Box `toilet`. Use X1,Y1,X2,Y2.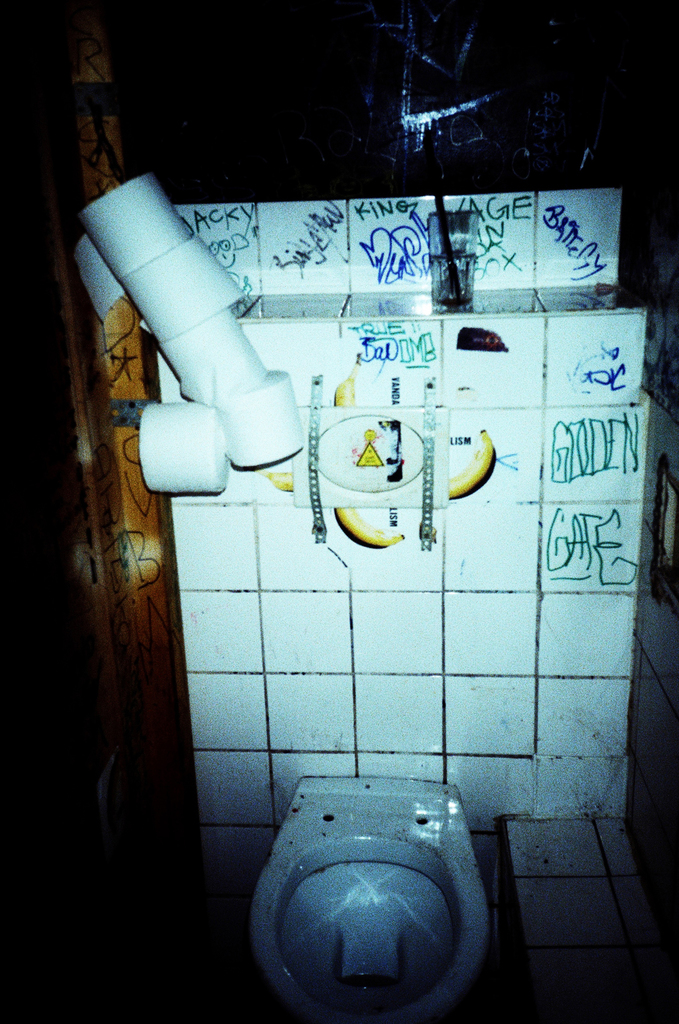
230,775,513,1023.
